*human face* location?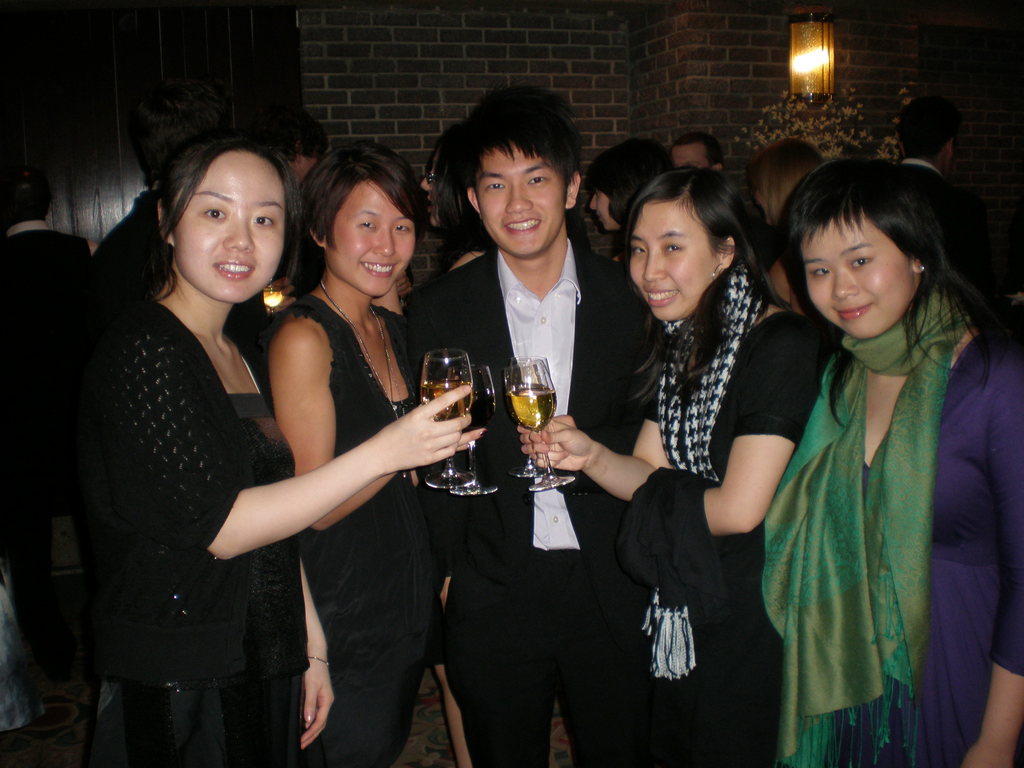
box(675, 141, 711, 168)
